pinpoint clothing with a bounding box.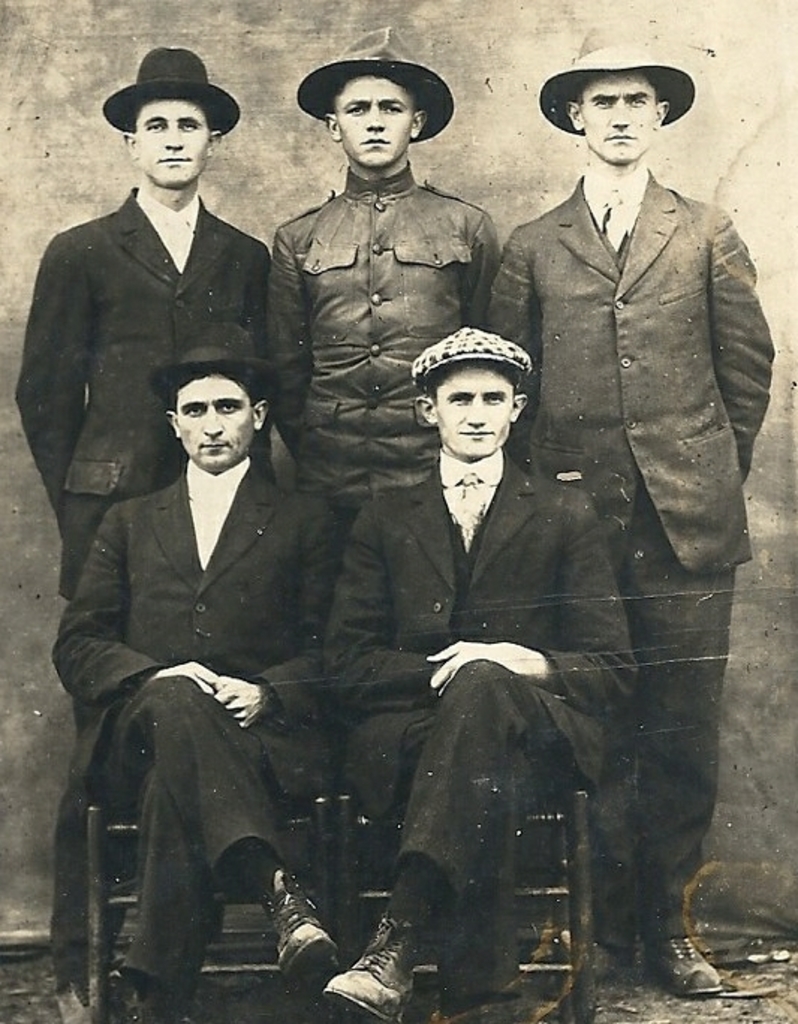
Rect(28, 180, 274, 985).
